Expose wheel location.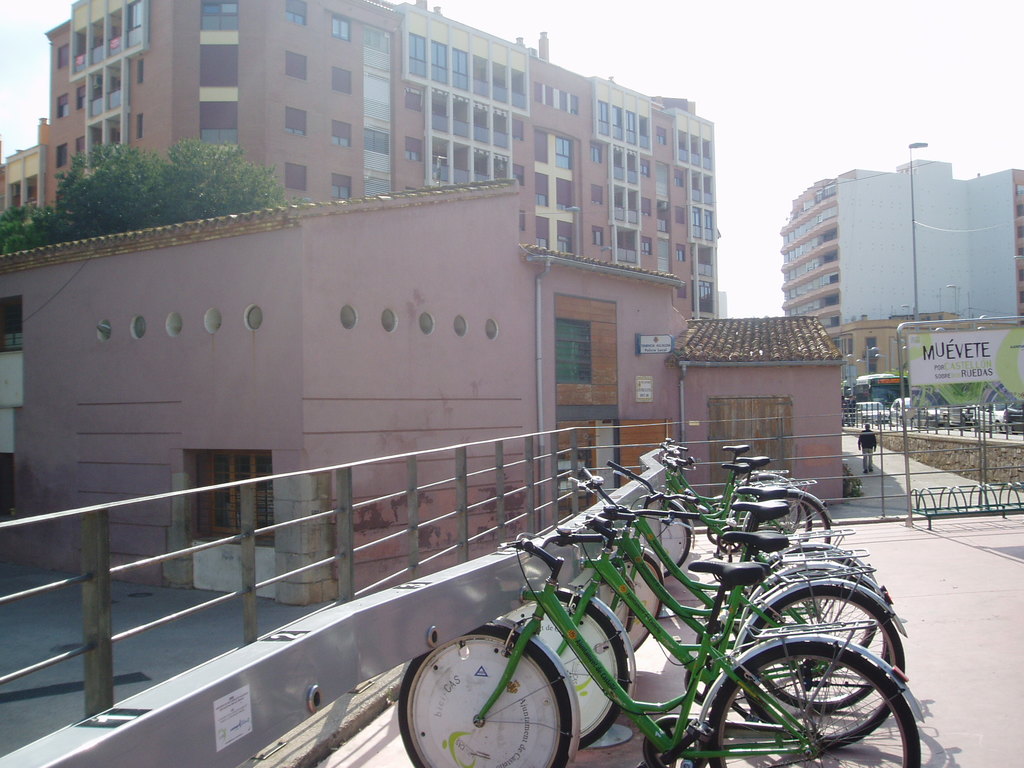
Exposed at (x1=514, y1=587, x2=629, y2=750).
